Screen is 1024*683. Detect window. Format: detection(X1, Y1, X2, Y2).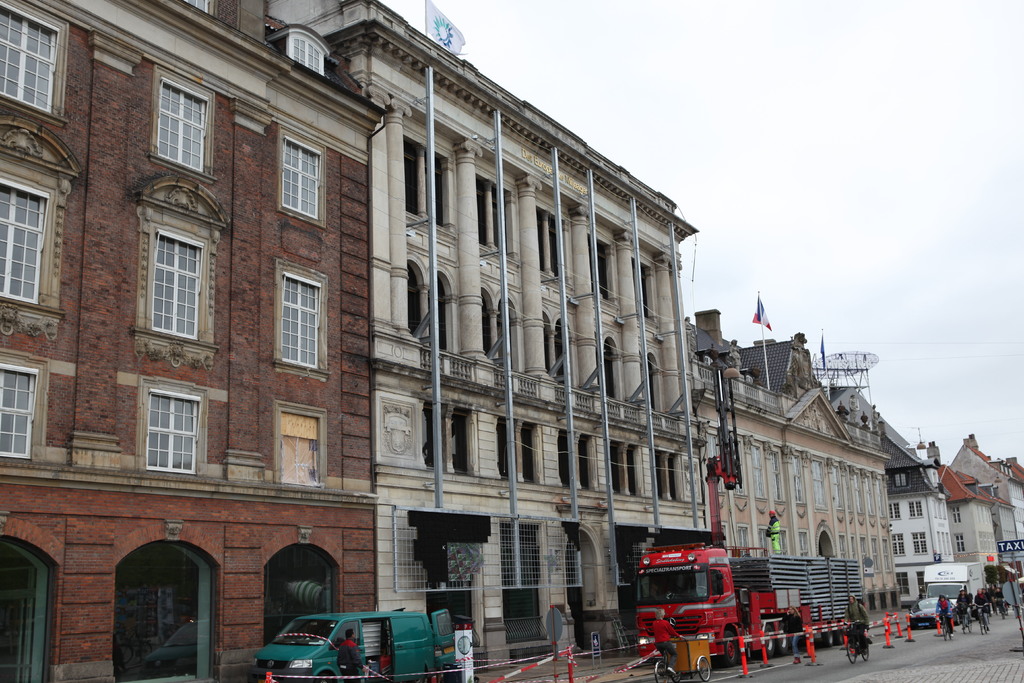
detection(140, 388, 217, 478).
